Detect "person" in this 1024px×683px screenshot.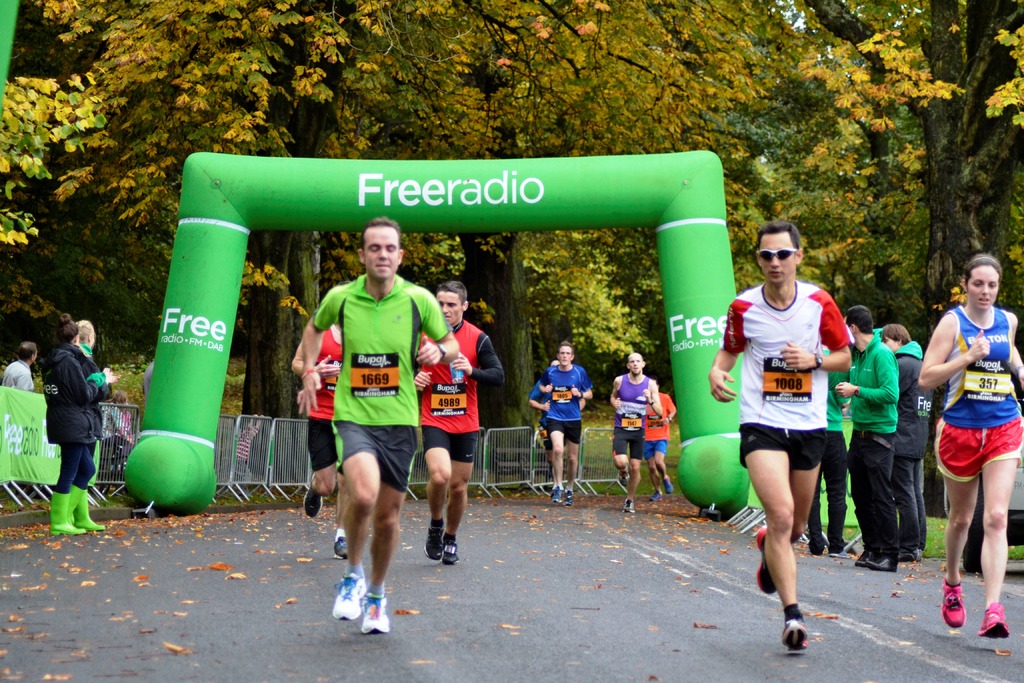
Detection: Rect(283, 296, 338, 525).
